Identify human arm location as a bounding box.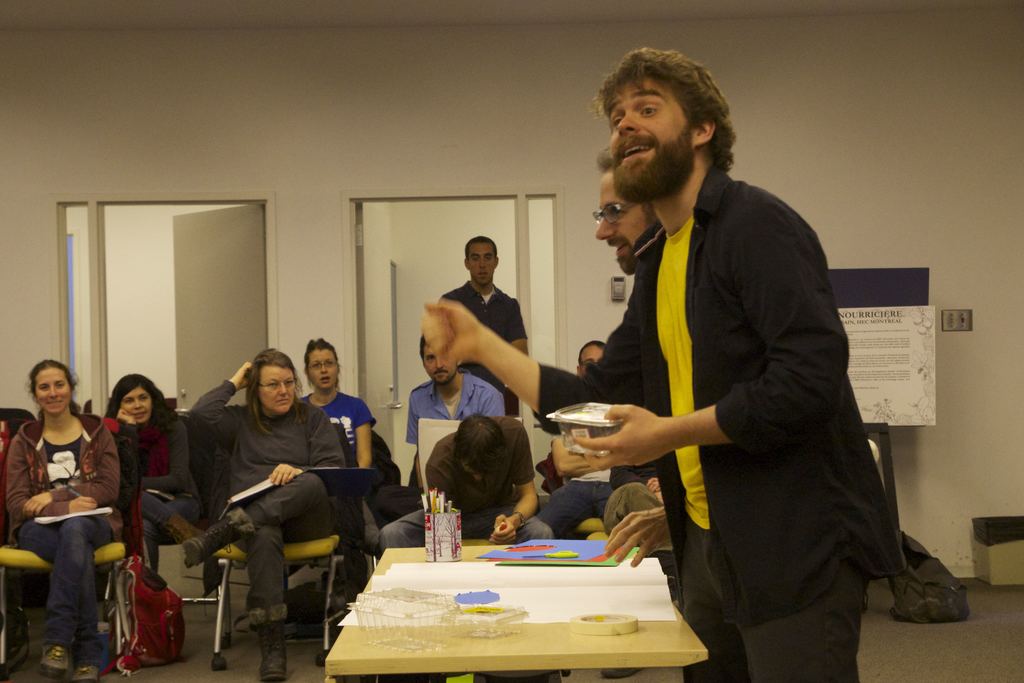
[left=140, top=415, right=191, bottom=494].
